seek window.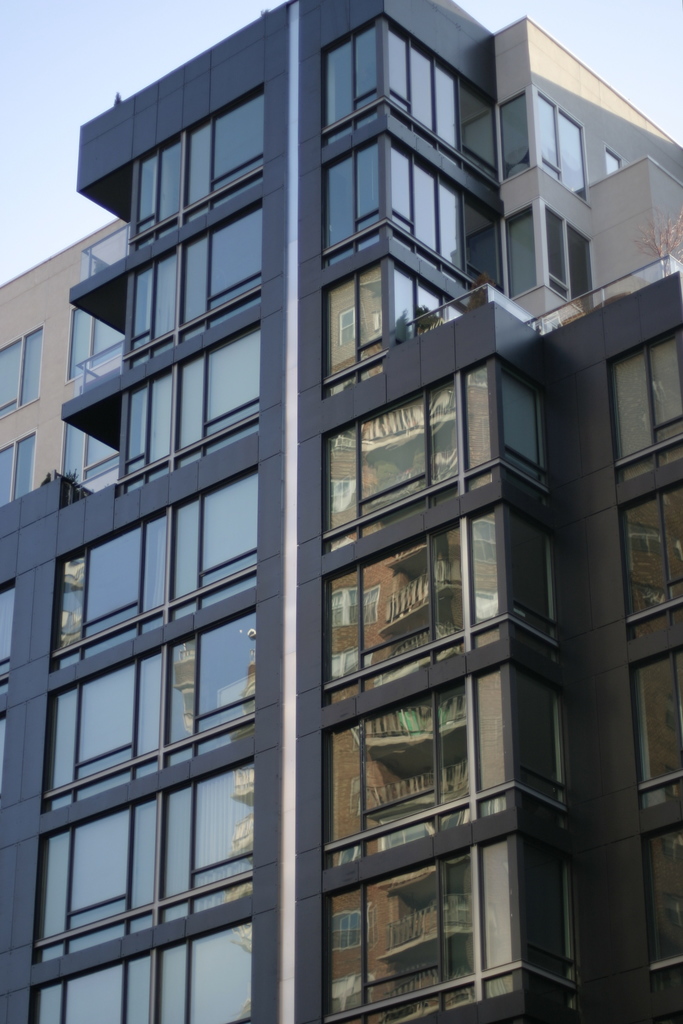
region(129, 203, 261, 366).
